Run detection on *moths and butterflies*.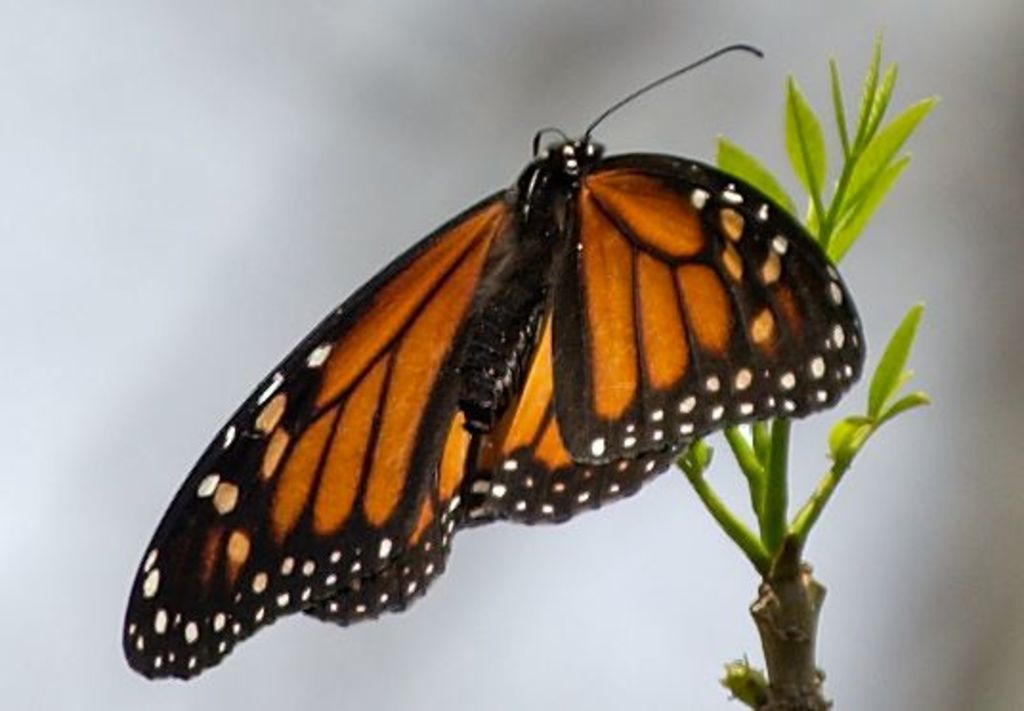
Result: 117,38,869,684.
